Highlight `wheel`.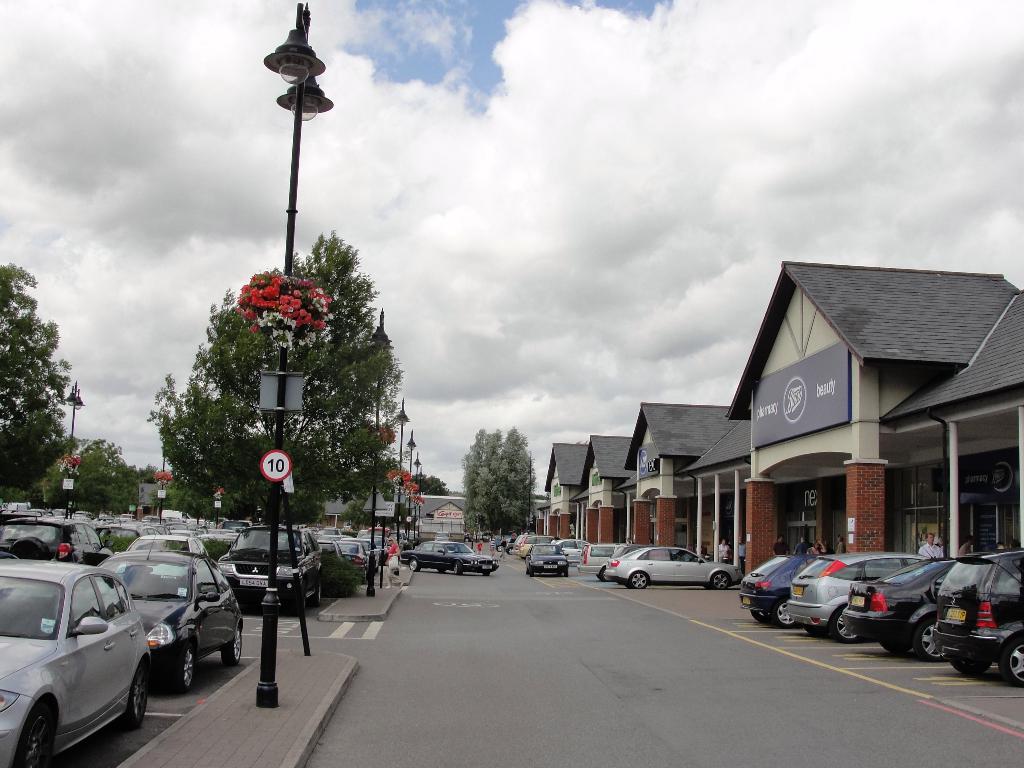
Highlighted region: <bbox>804, 627, 828, 636</bbox>.
